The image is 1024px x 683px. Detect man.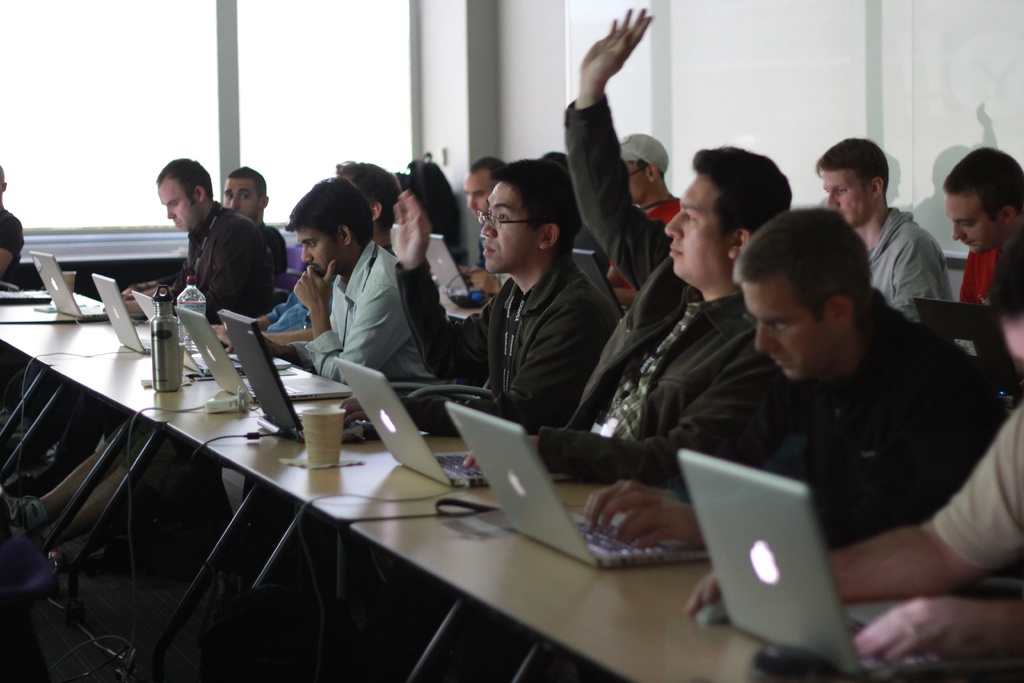
Detection: <bbox>681, 215, 1023, 677</bbox>.
